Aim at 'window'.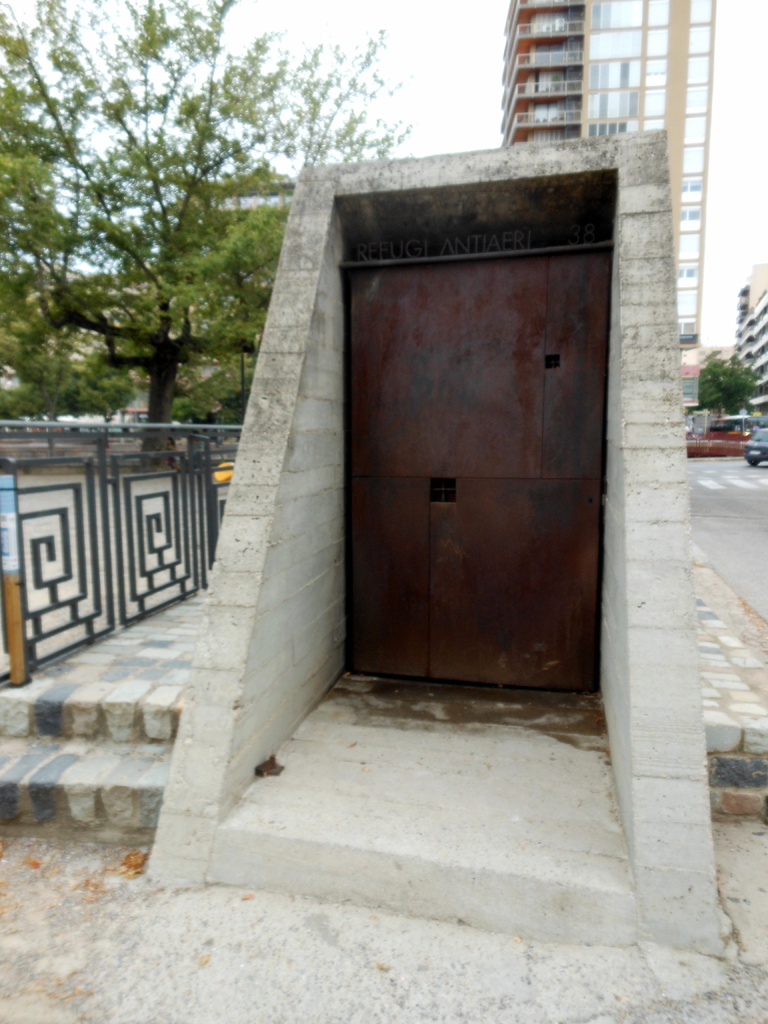
Aimed at <bbox>586, 81, 645, 123</bbox>.
